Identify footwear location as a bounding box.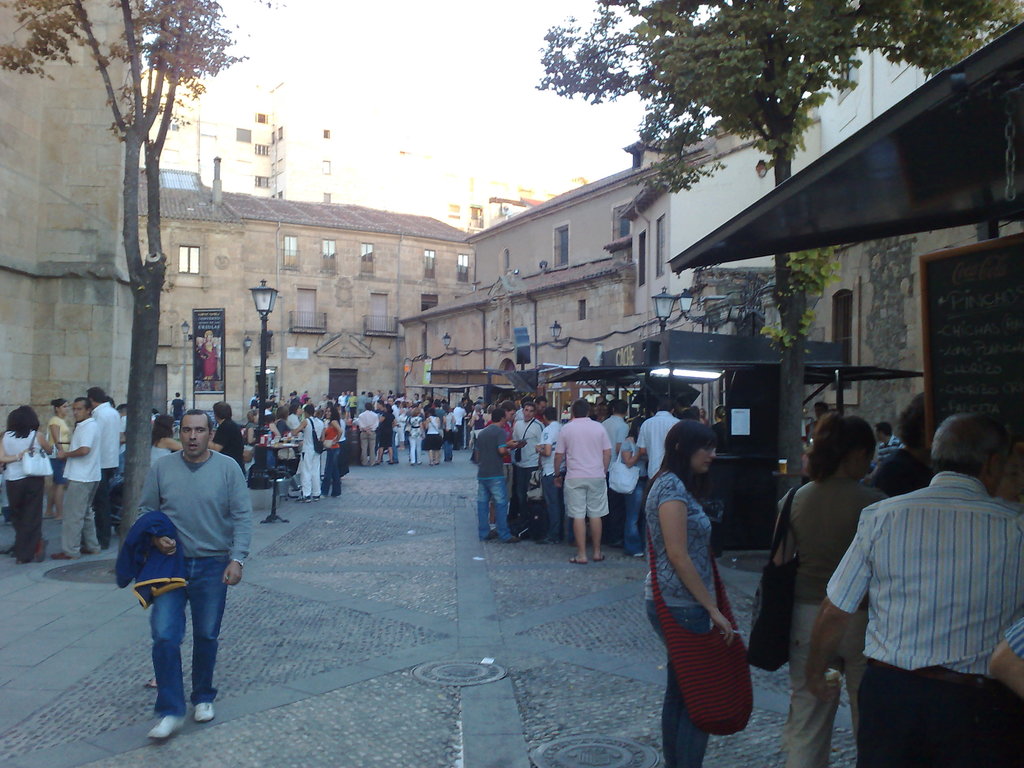
(434, 460, 439, 465).
